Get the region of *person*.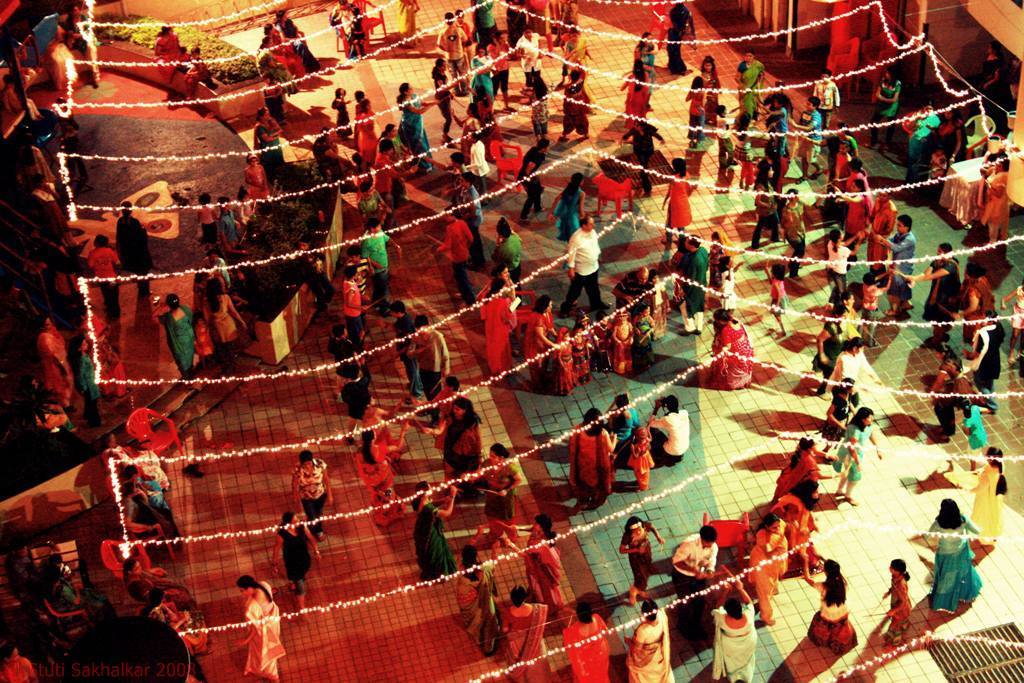
[x1=959, y1=393, x2=996, y2=452].
